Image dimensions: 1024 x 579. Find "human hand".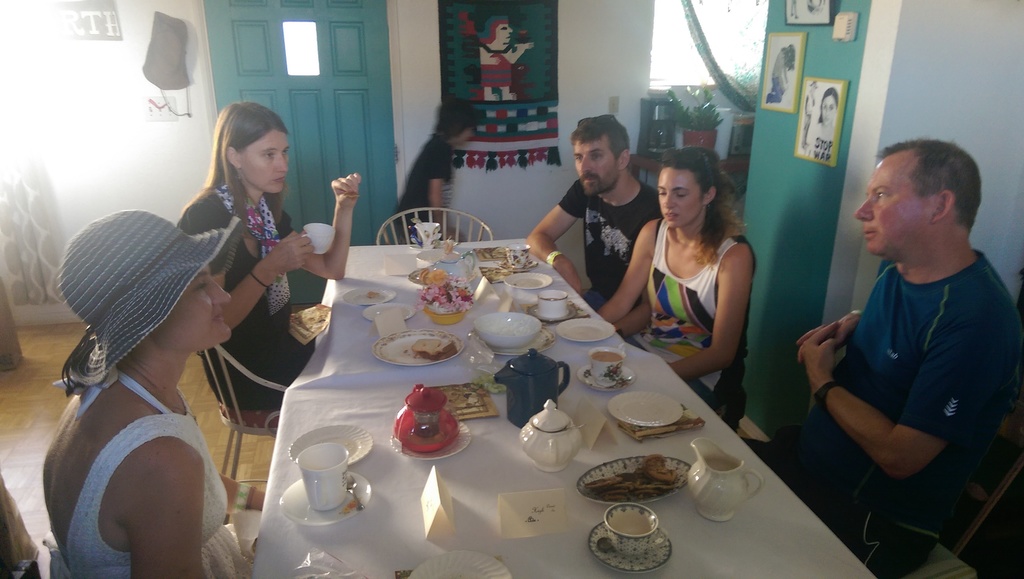
{"x1": 797, "y1": 319, "x2": 837, "y2": 382}.
